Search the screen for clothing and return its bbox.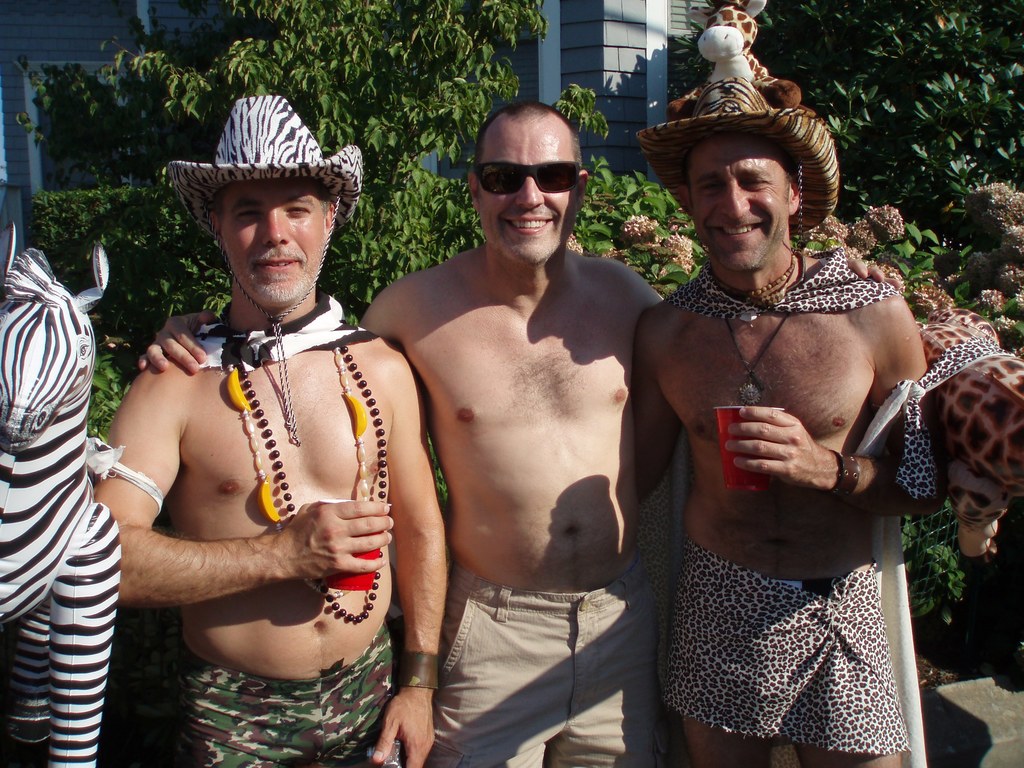
Found: box=[666, 541, 913, 758].
